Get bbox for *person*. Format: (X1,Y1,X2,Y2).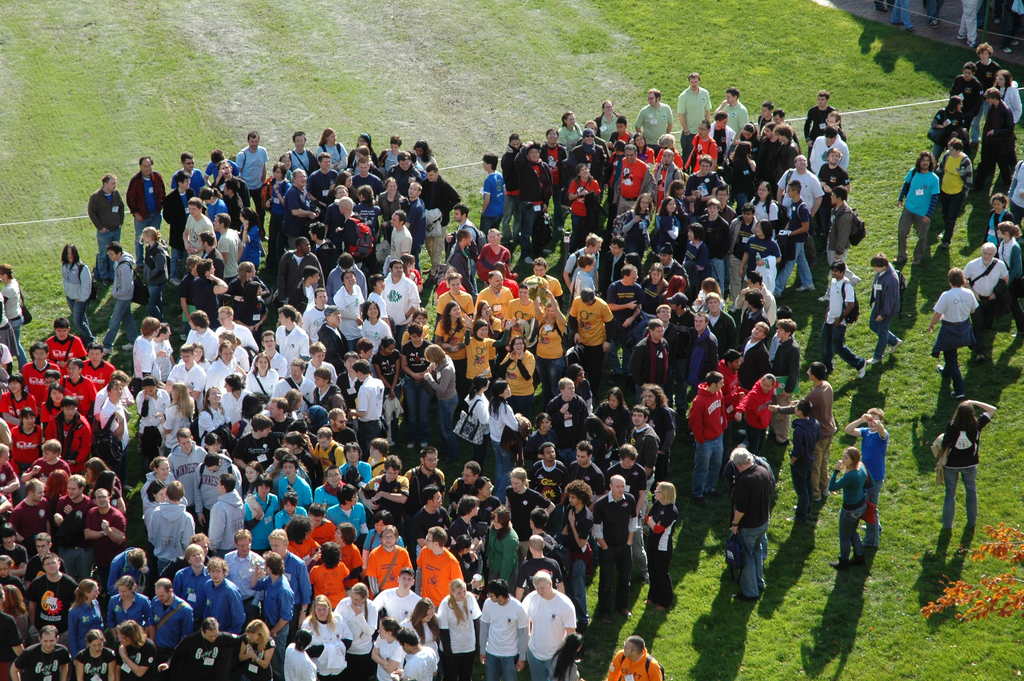
(229,259,275,325).
